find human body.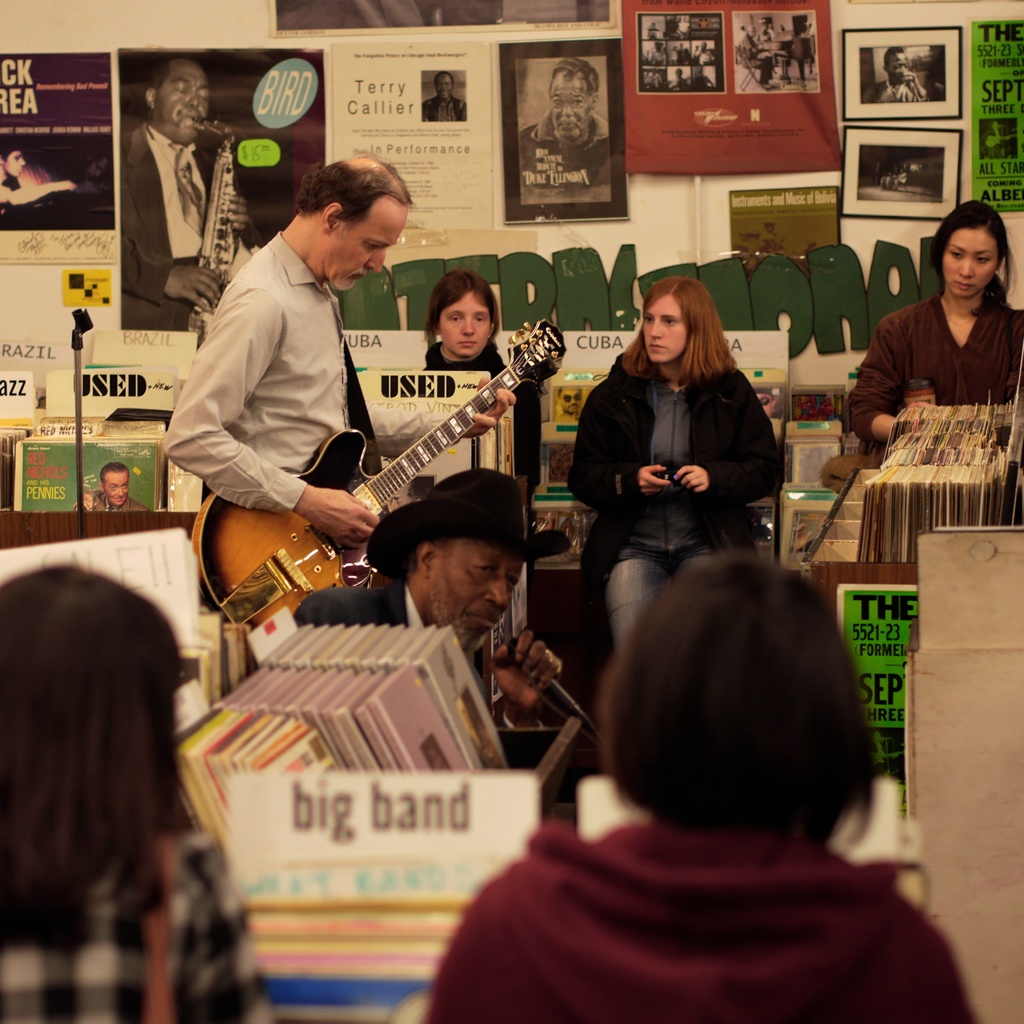
[0,561,280,1023].
